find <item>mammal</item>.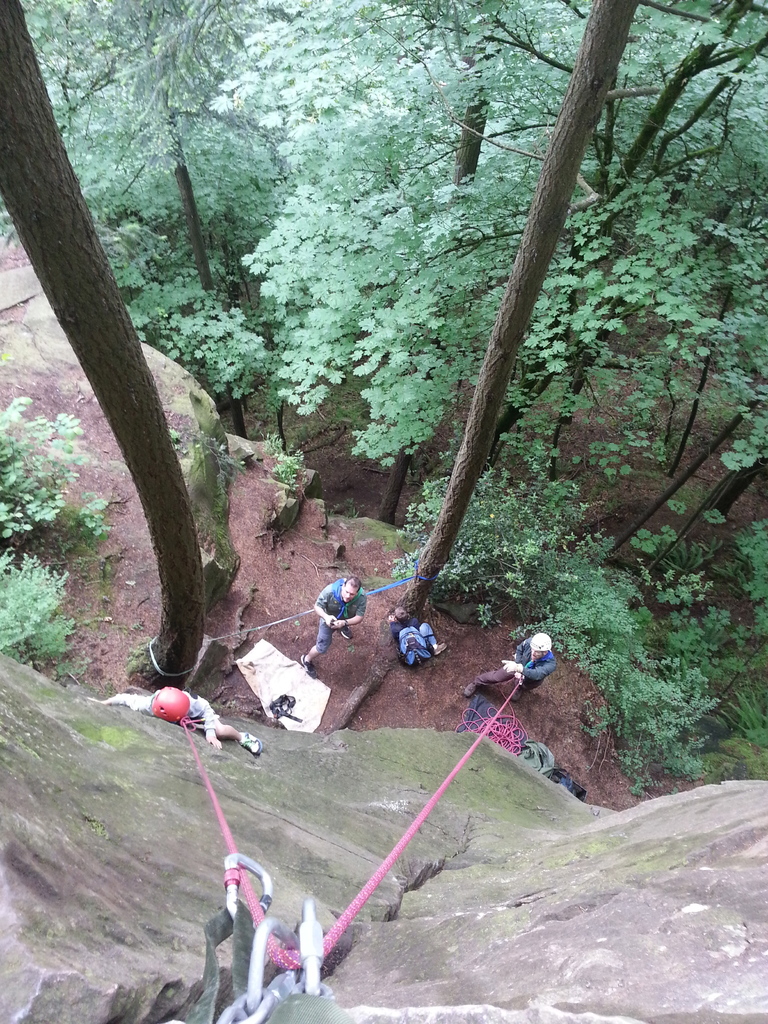
l=387, t=605, r=450, b=658.
